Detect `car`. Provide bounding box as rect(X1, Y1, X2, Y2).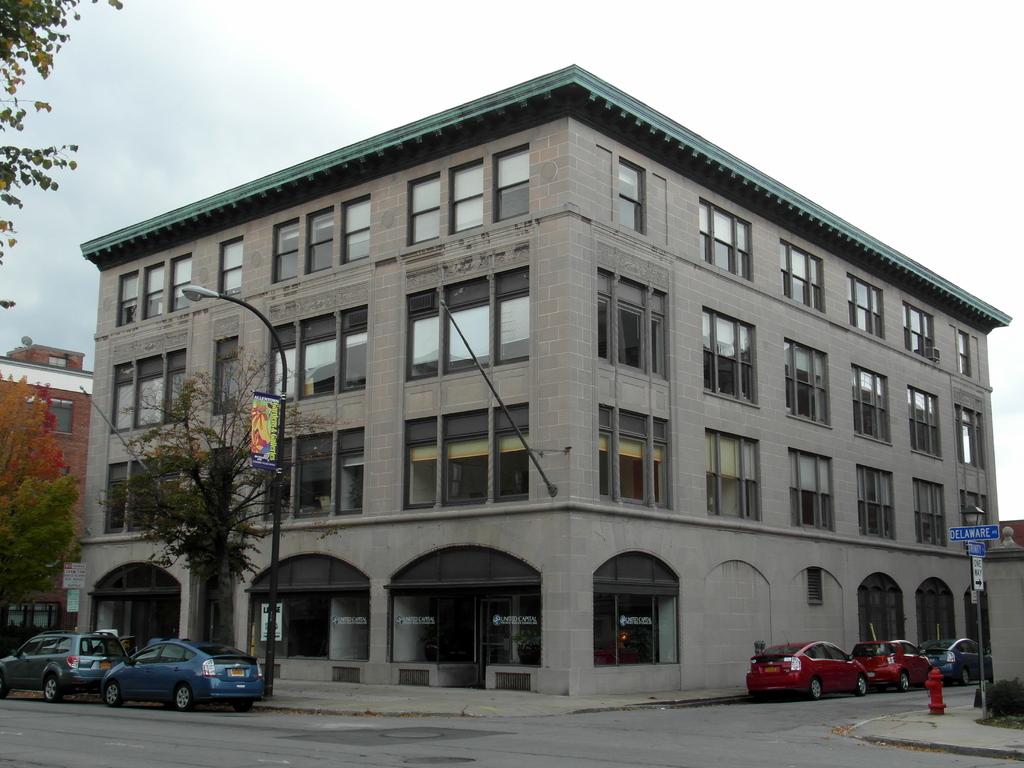
rect(857, 641, 940, 694).
